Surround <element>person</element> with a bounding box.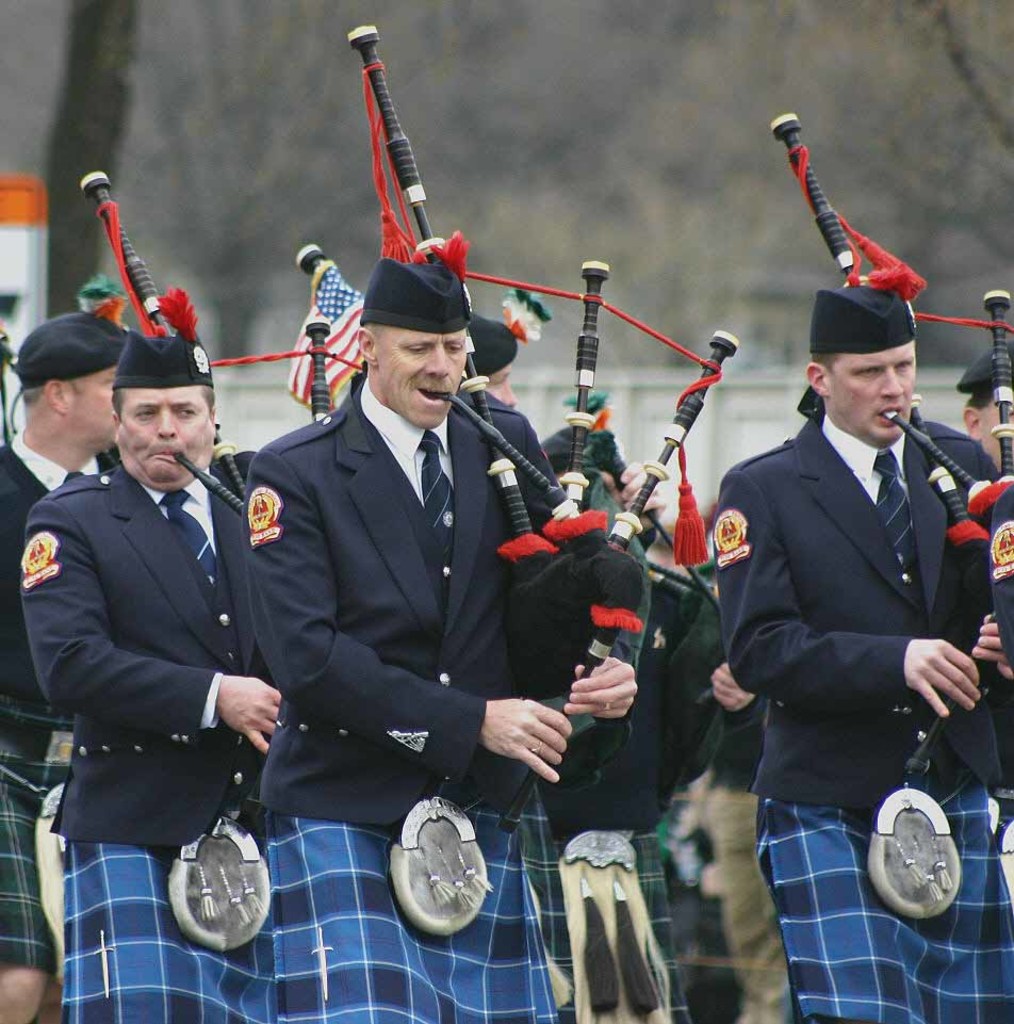
box=[0, 308, 142, 1023].
